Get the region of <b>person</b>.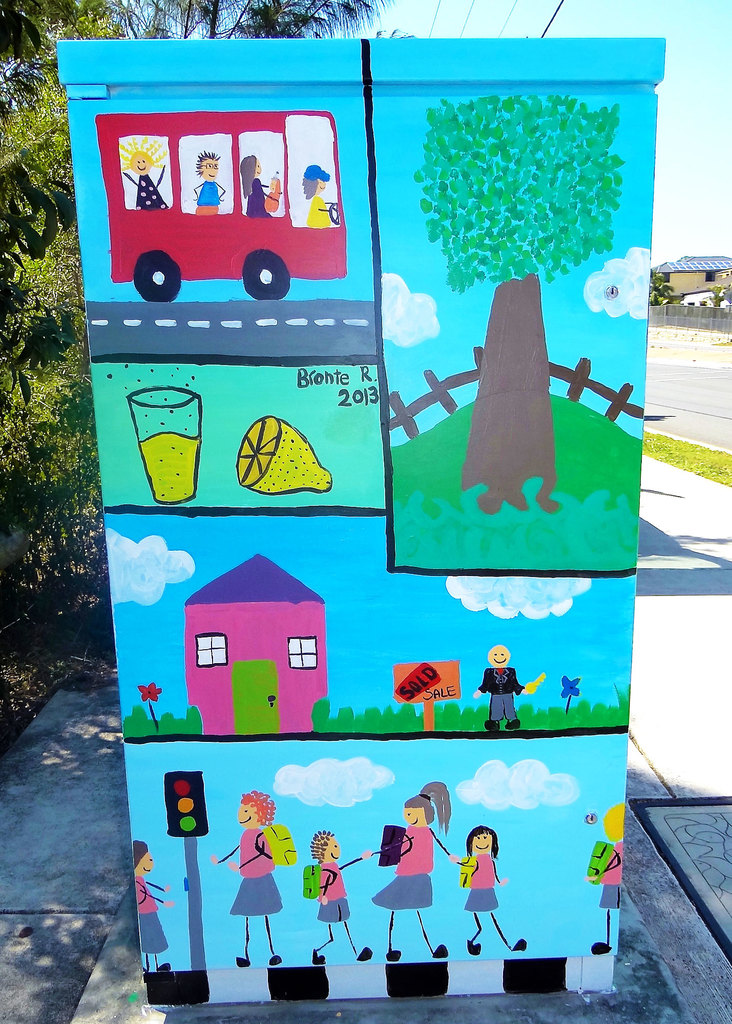
box=[122, 138, 174, 211].
